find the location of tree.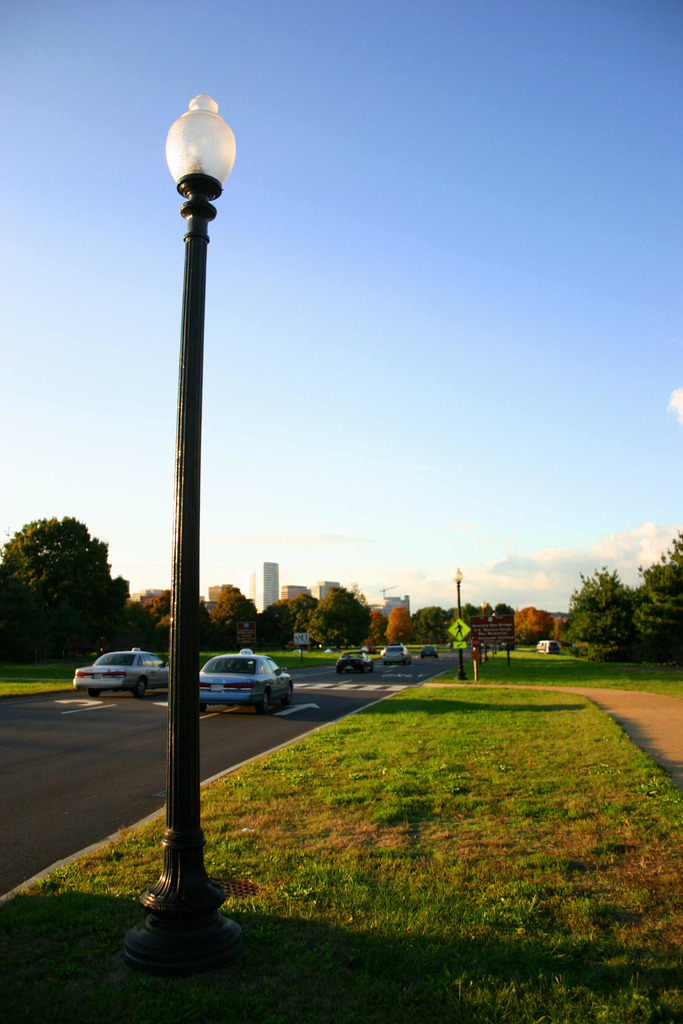
Location: (x1=372, y1=607, x2=386, y2=644).
